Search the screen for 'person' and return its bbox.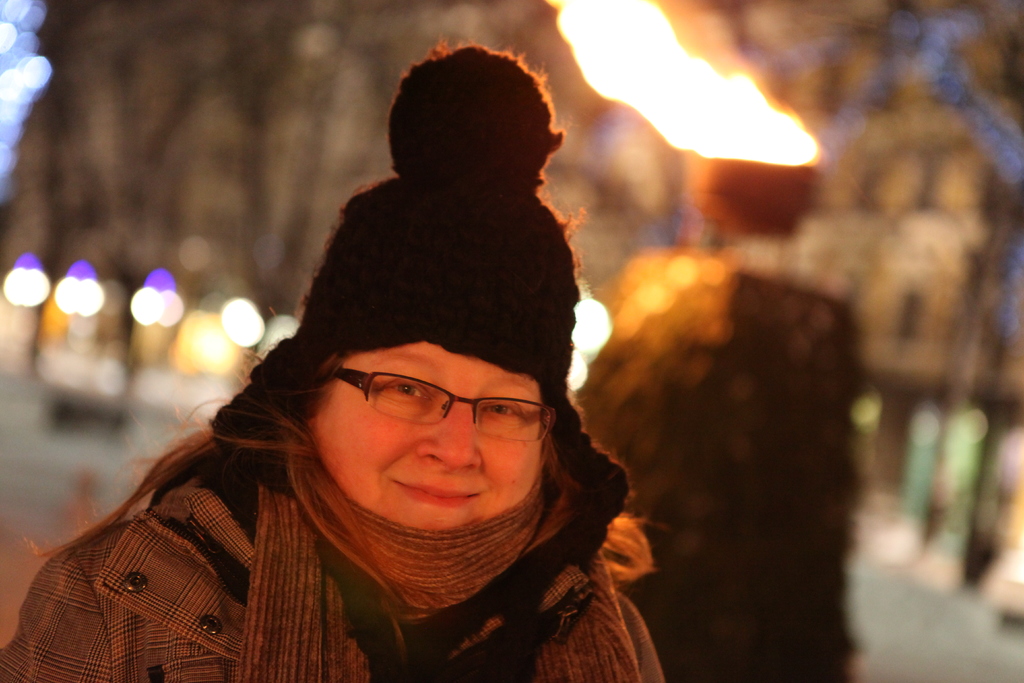
Found: x1=0 y1=43 x2=666 y2=682.
